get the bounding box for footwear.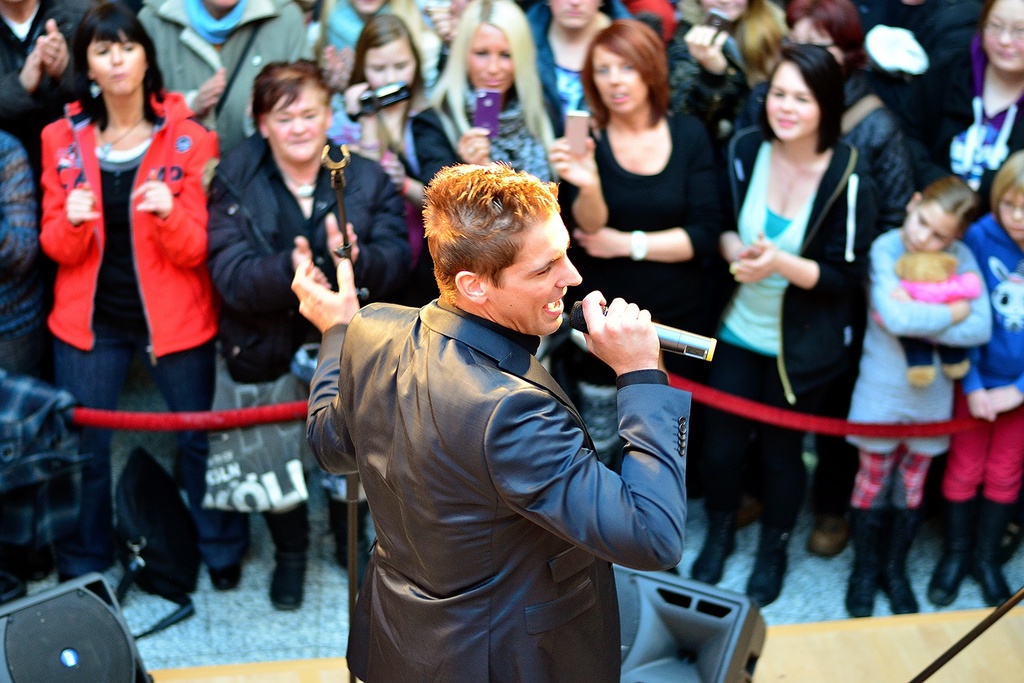
840,514,879,615.
